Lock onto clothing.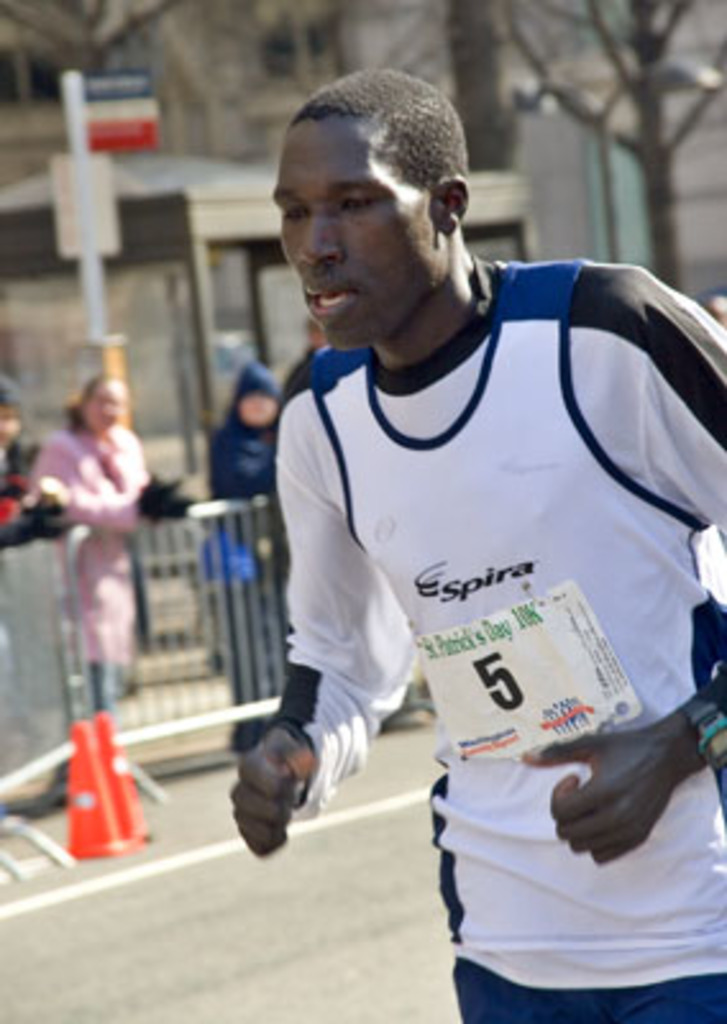
Locked: 200 353 294 712.
